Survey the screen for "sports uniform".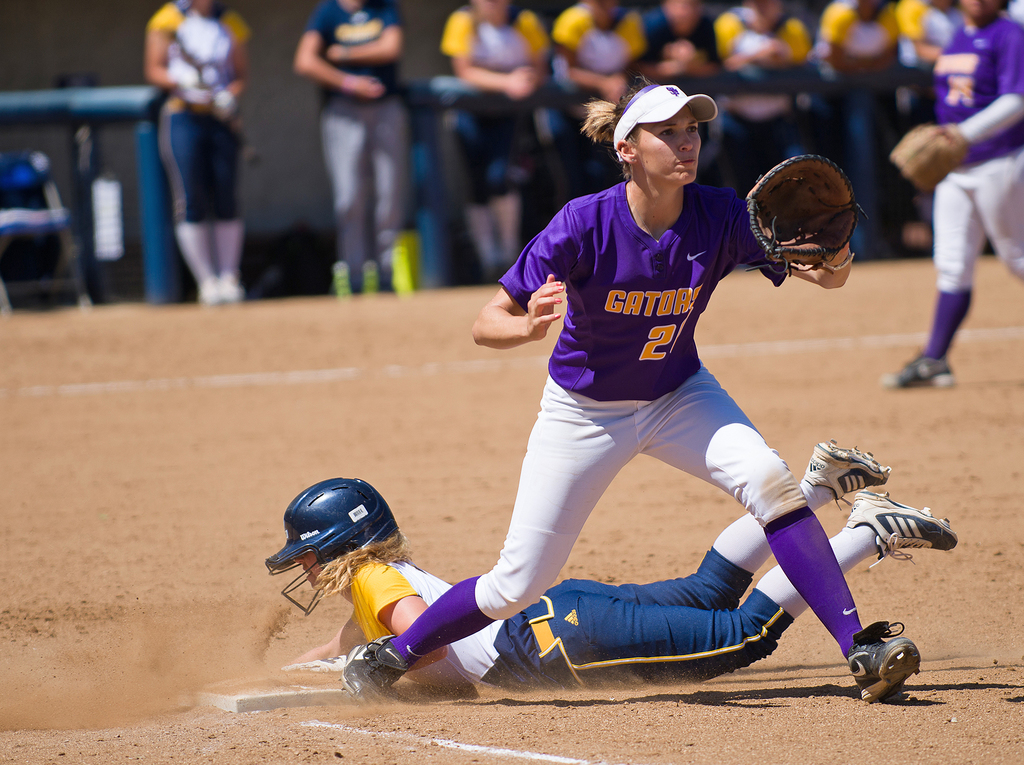
Survey found: 708, 0, 812, 86.
